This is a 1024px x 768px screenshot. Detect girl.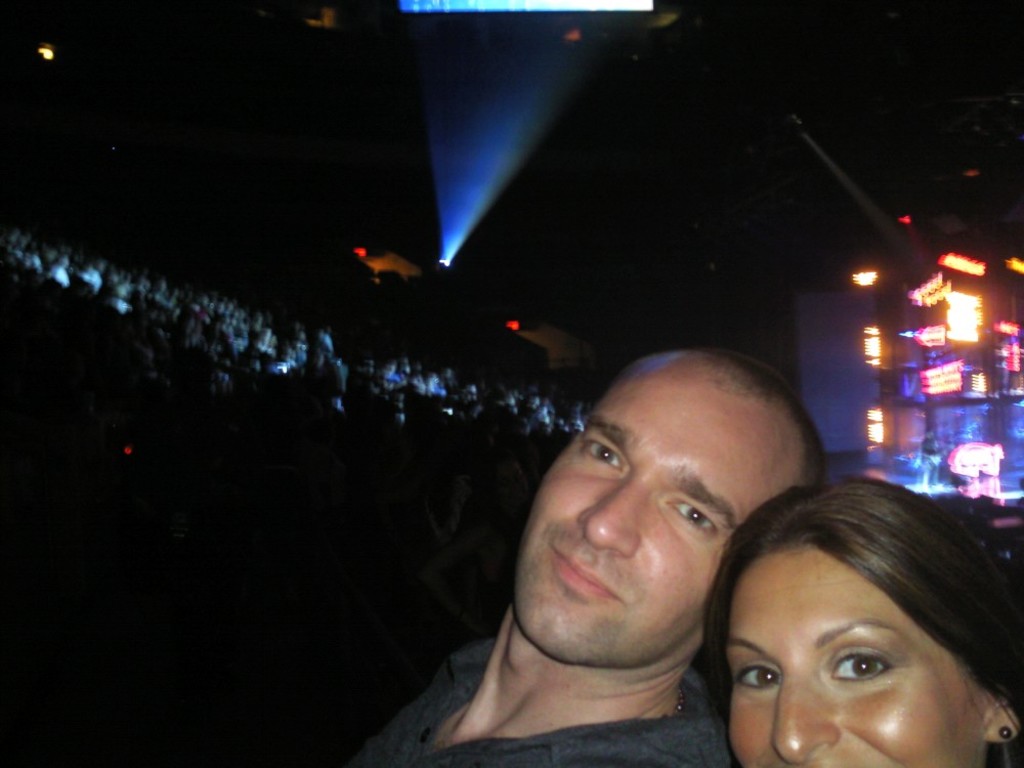
(695,472,1023,767).
